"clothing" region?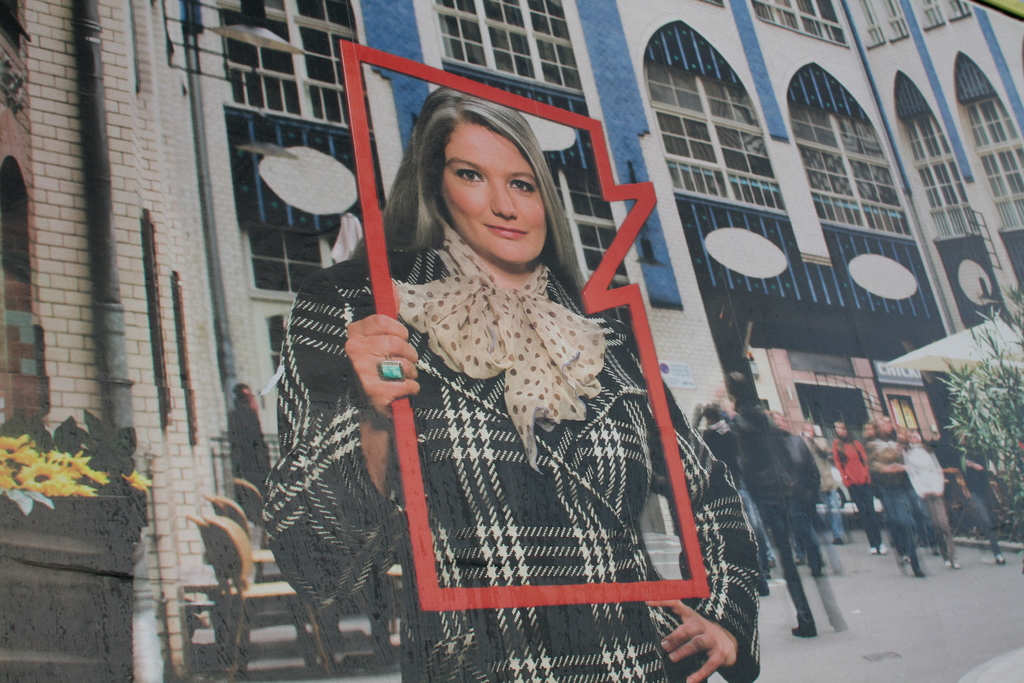
l=813, t=452, r=841, b=528
